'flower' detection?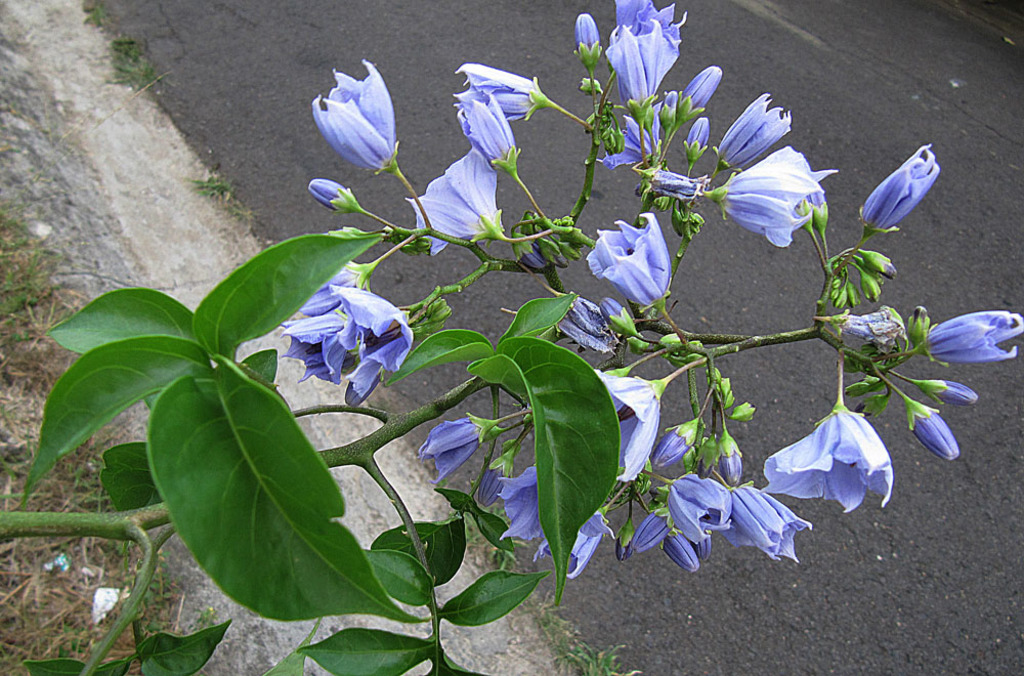
BBox(717, 93, 794, 174)
